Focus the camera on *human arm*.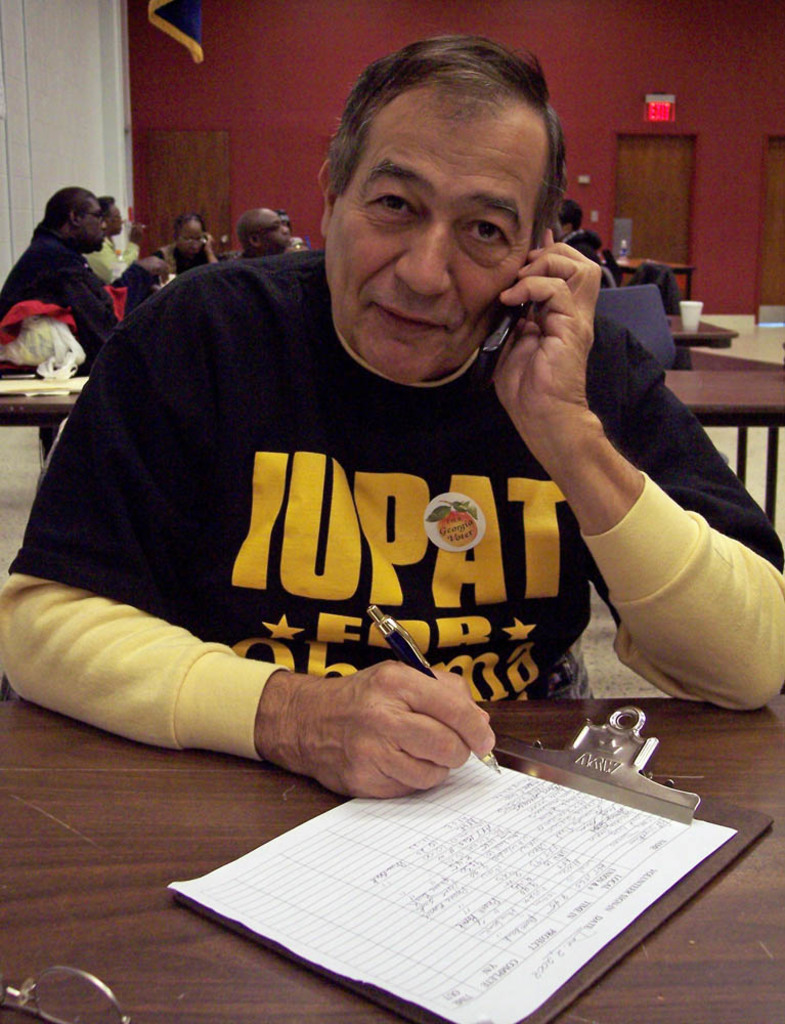
Focus region: {"x1": 492, "y1": 271, "x2": 762, "y2": 713}.
